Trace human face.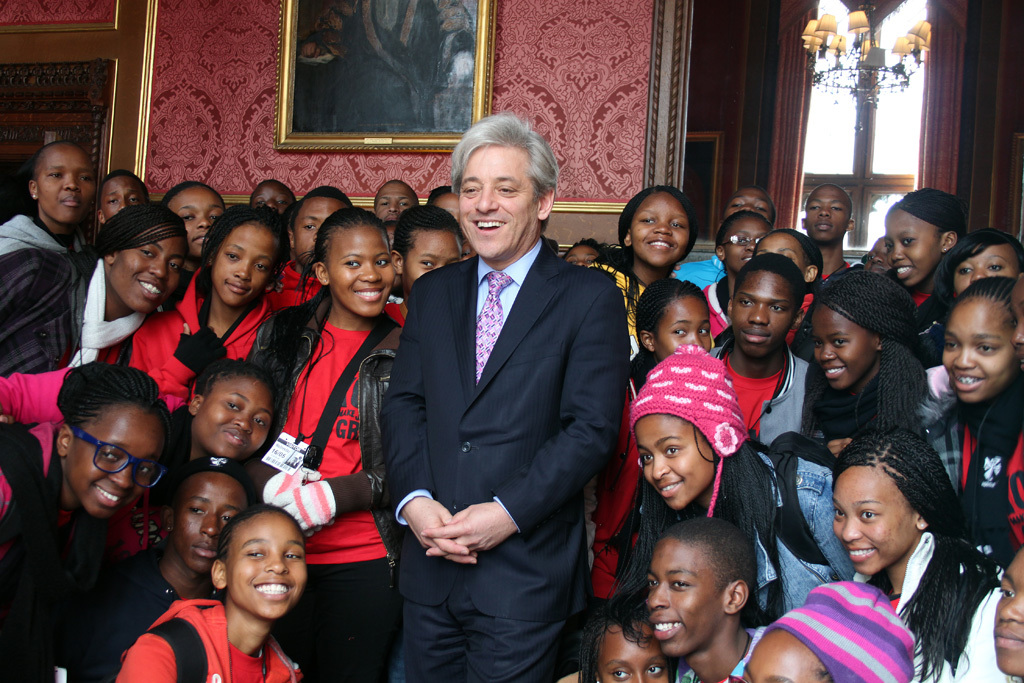
Traced to 249, 181, 299, 218.
